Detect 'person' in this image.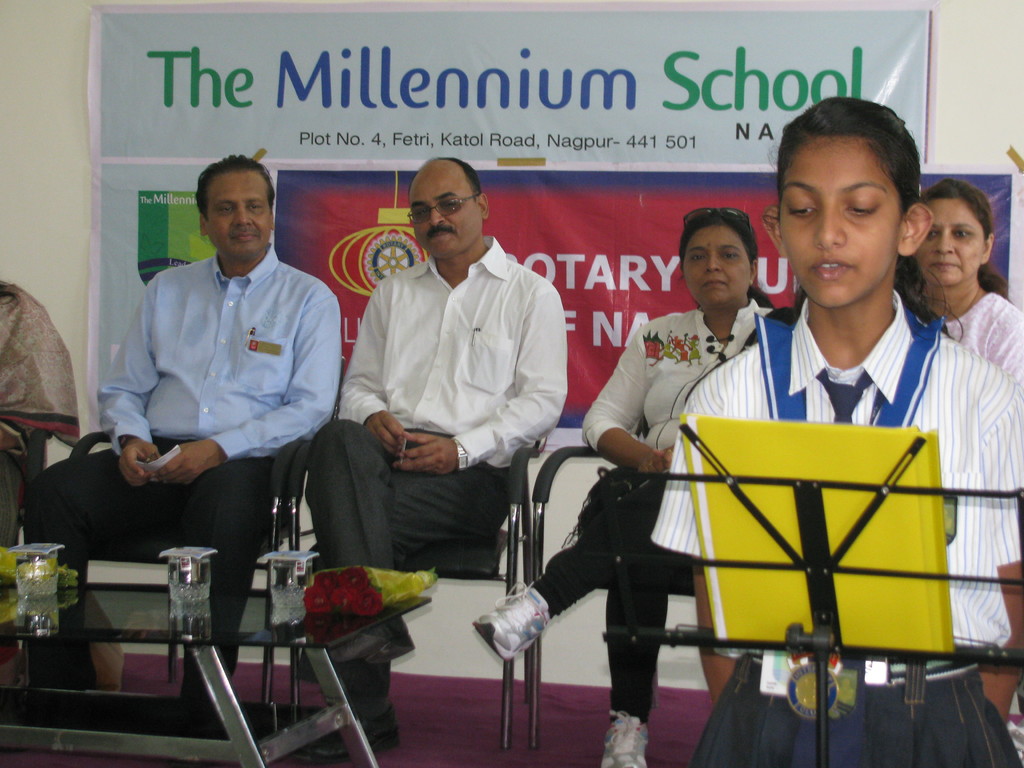
Detection: {"x1": 648, "y1": 94, "x2": 1023, "y2": 767}.
